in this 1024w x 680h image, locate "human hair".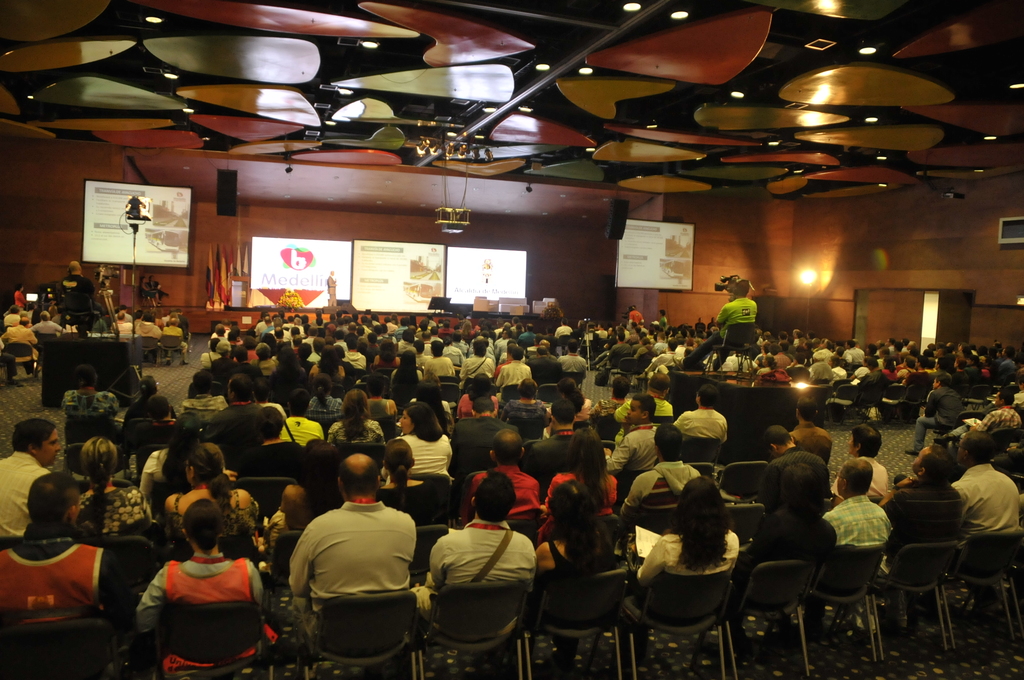
Bounding box: select_region(472, 339, 487, 357).
